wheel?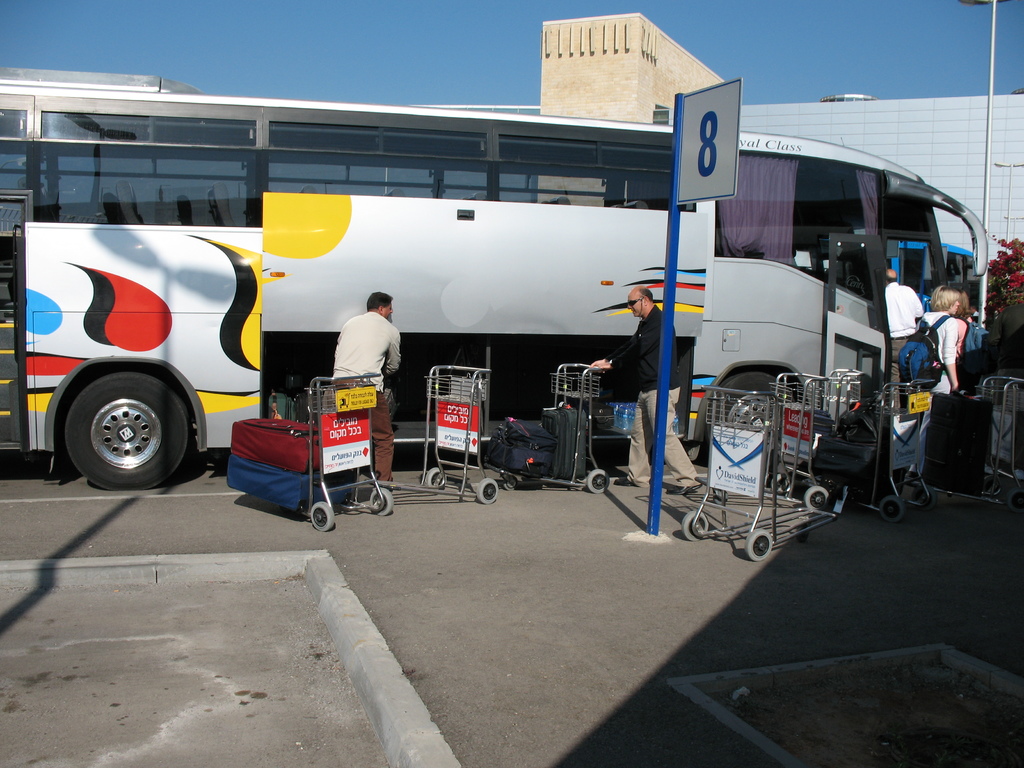
<bbox>744, 525, 771, 561</bbox>
